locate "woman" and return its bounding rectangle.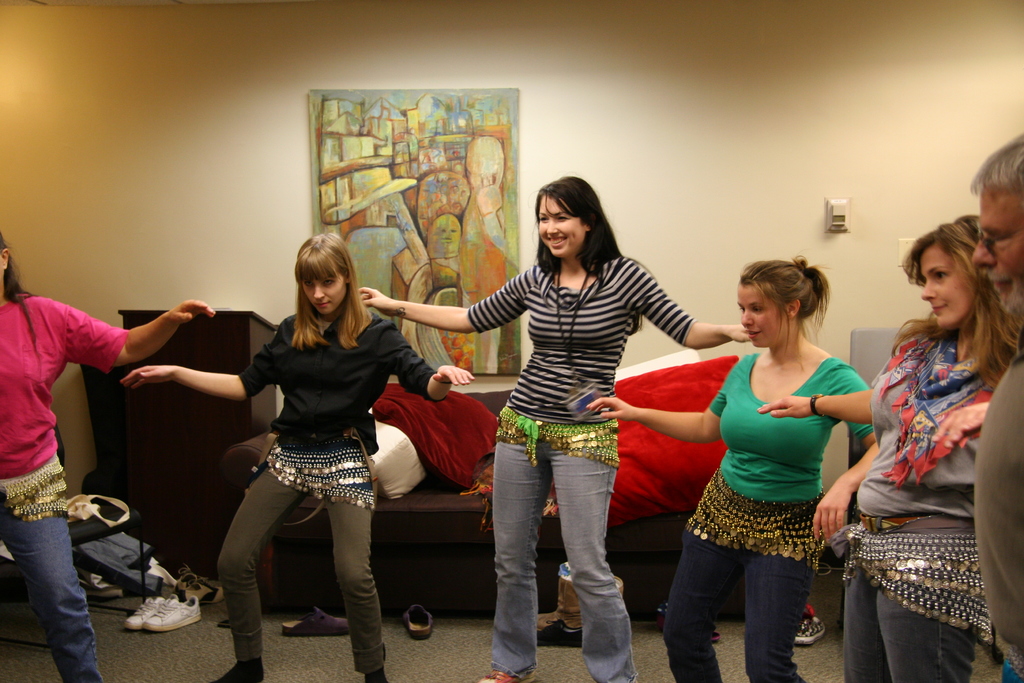
bbox=[0, 229, 212, 682].
